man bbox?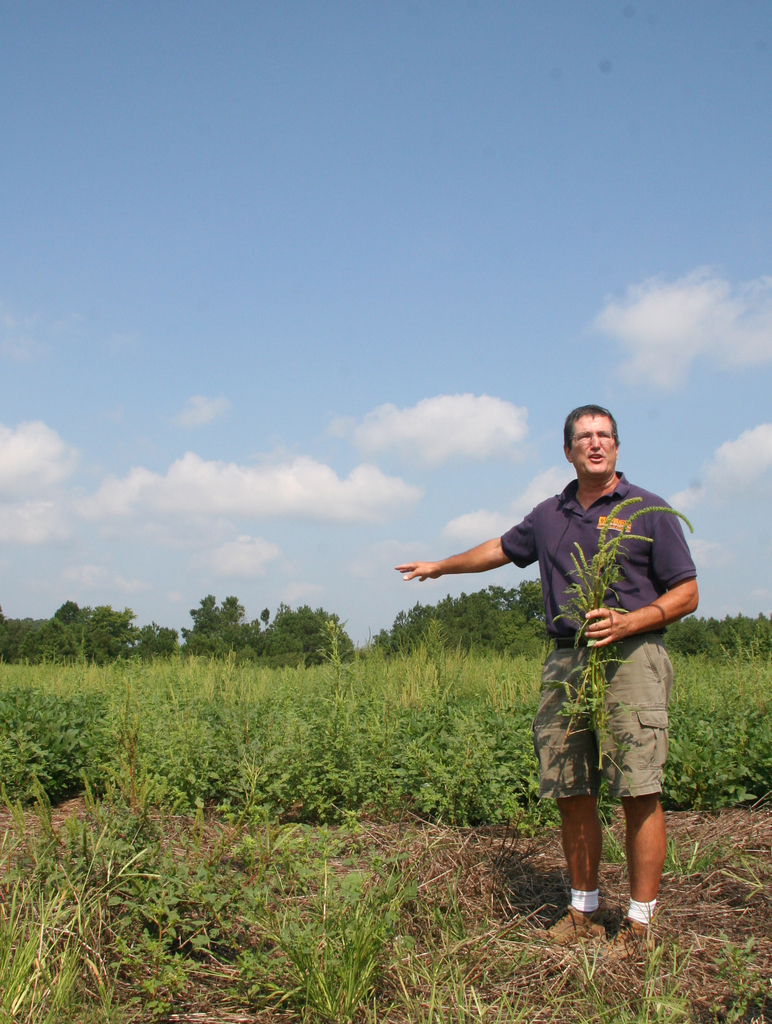
rect(432, 415, 711, 905)
